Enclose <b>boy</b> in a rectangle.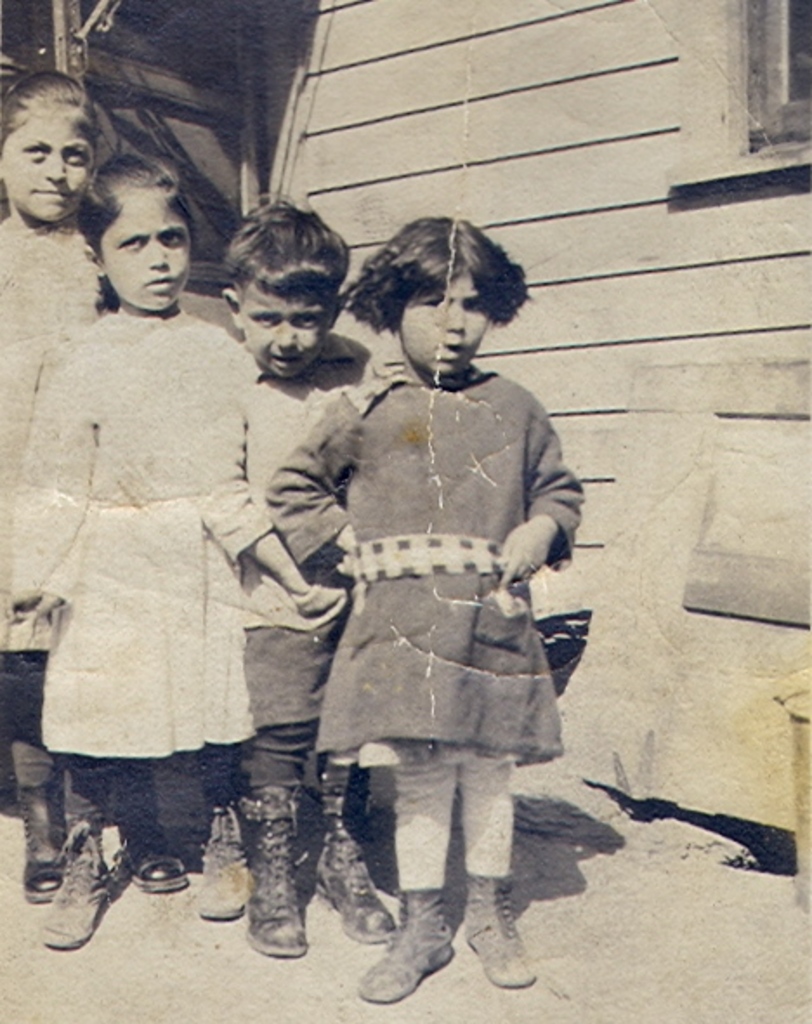
bbox(186, 196, 399, 956).
